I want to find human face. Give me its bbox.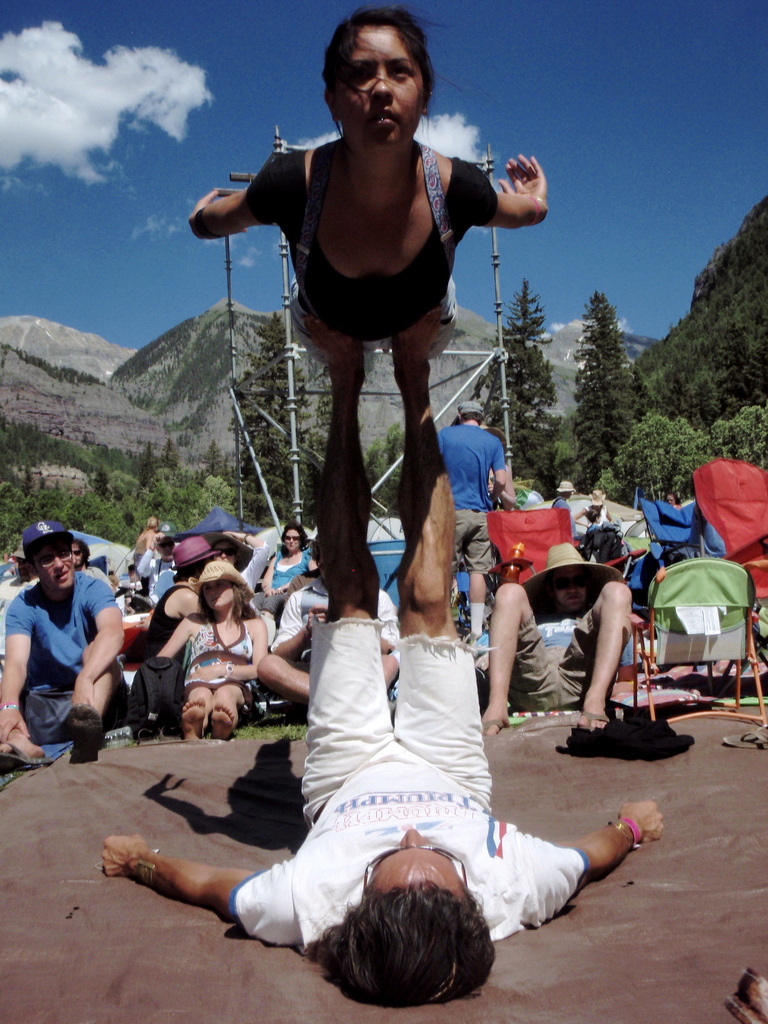
{"left": 338, "top": 22, "right": 424, "bottom": 160}.
